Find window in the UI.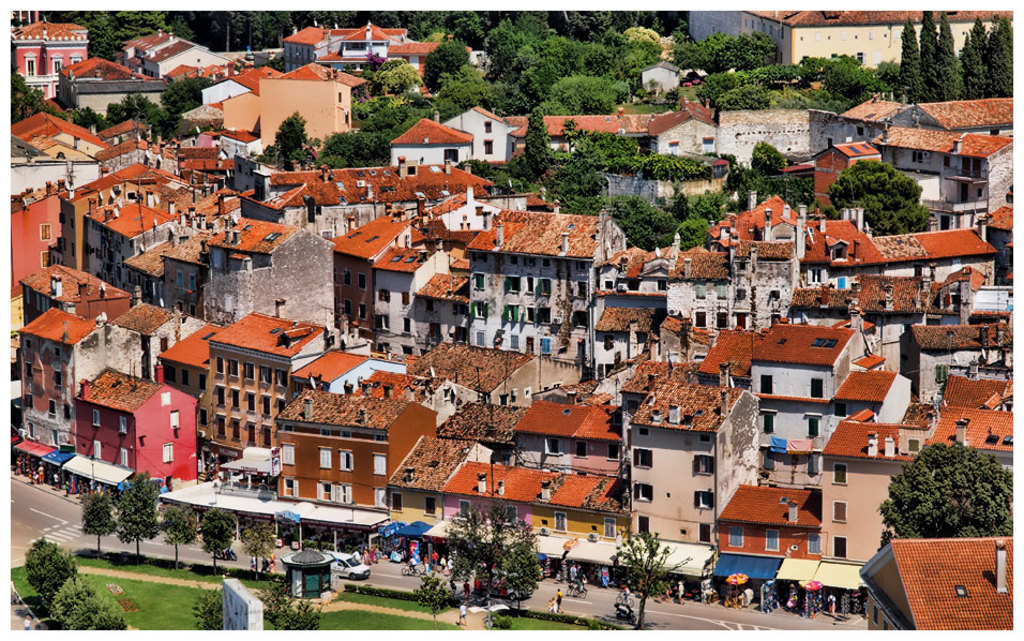
UI element at [278, 480, 301, 498].
